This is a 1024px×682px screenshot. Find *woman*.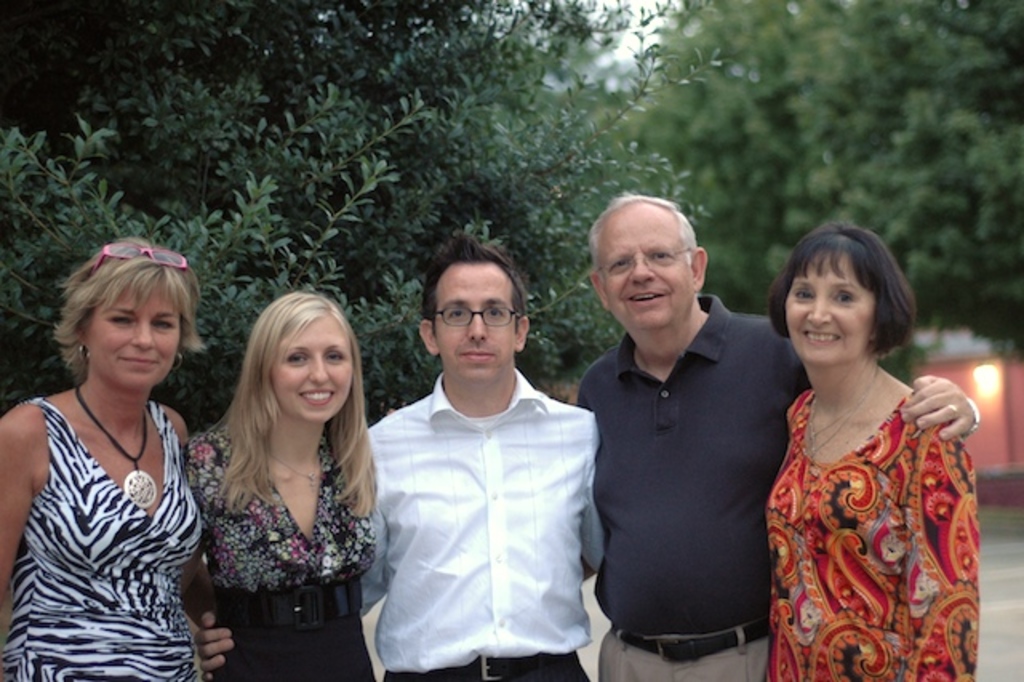
Bounding box: (left=0, top=237, right=206, bottom=680).
